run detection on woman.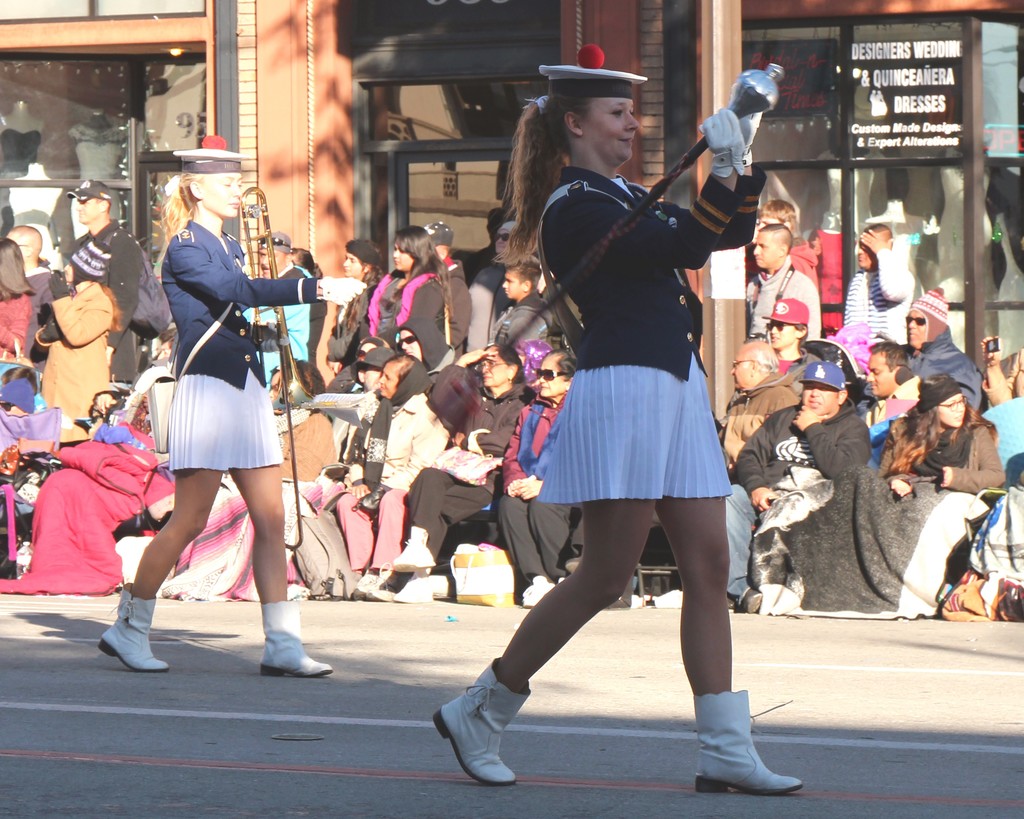
Result: x1=358, y1=228, x2=446, y2=336.
